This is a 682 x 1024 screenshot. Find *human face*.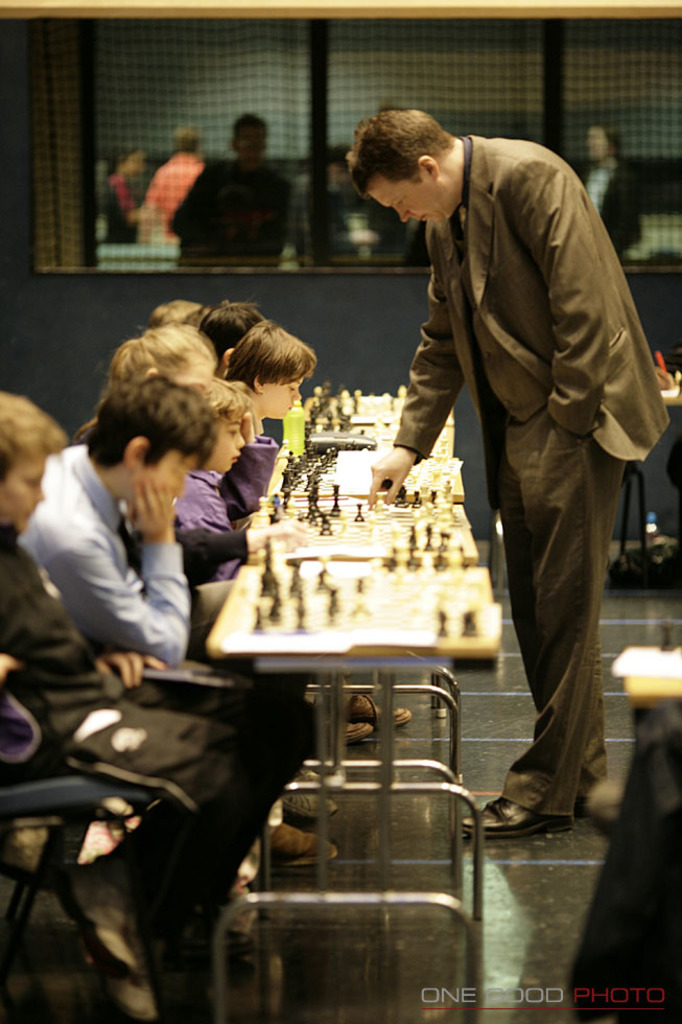
Bounding box: l=265, t=373, r=305, b=418.
